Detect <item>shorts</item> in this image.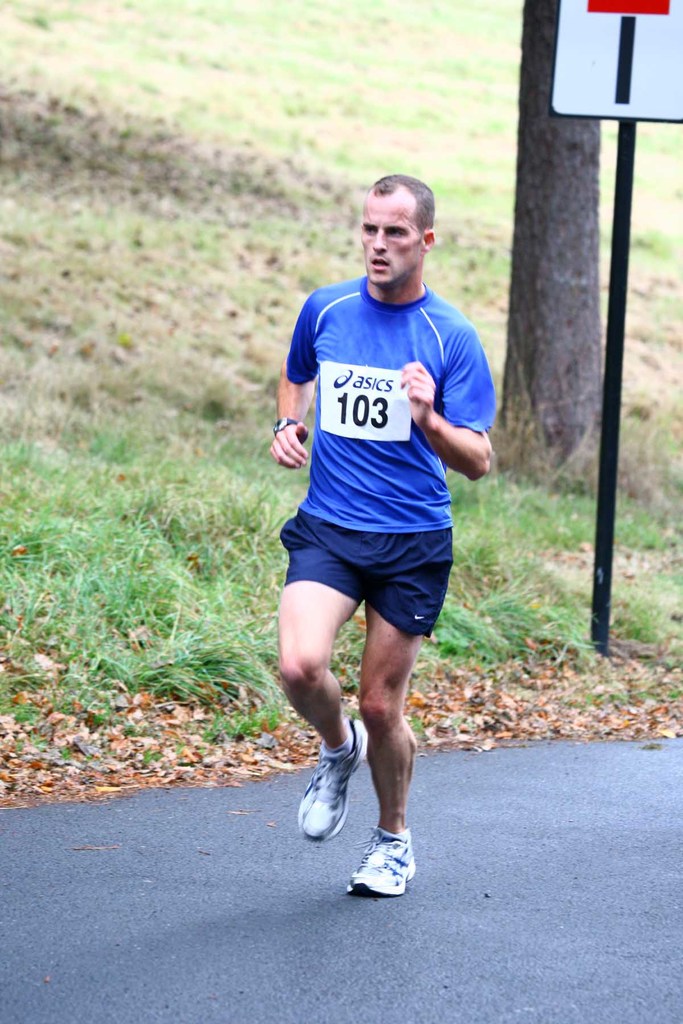
Detection: (271, 534, 470, 628).
